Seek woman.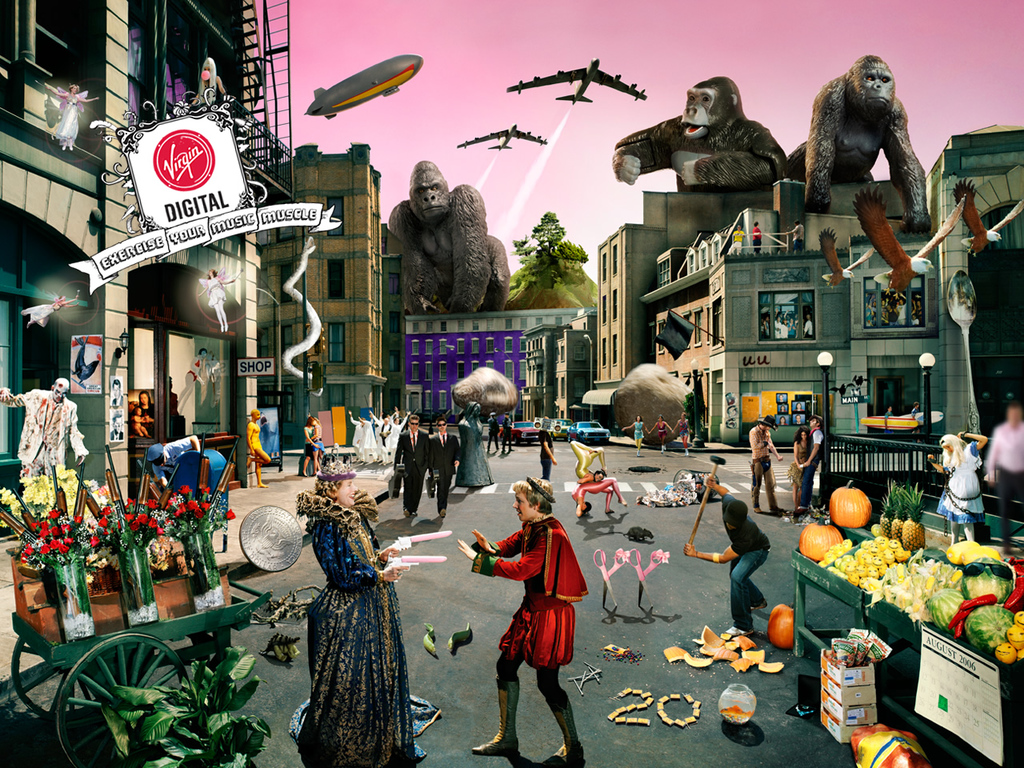
928, 430, 986, 545.
